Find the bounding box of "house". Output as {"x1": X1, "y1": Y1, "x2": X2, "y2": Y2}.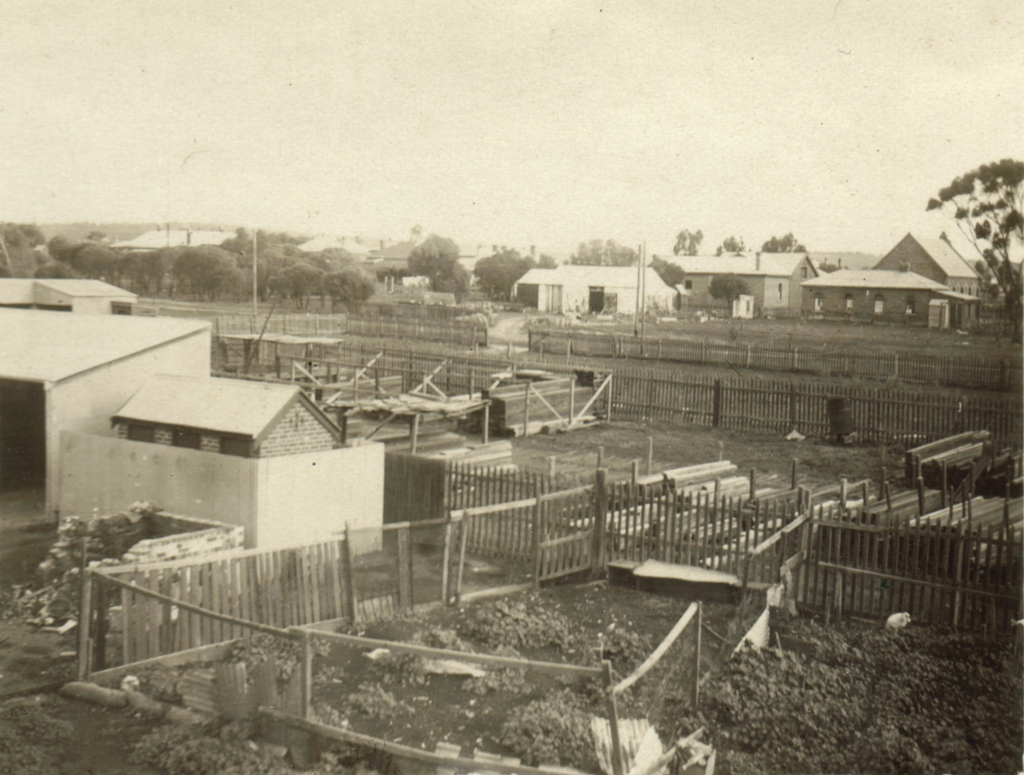
{"x1": 872, "y1": 216, "x2": 986, "y2": 317}.
